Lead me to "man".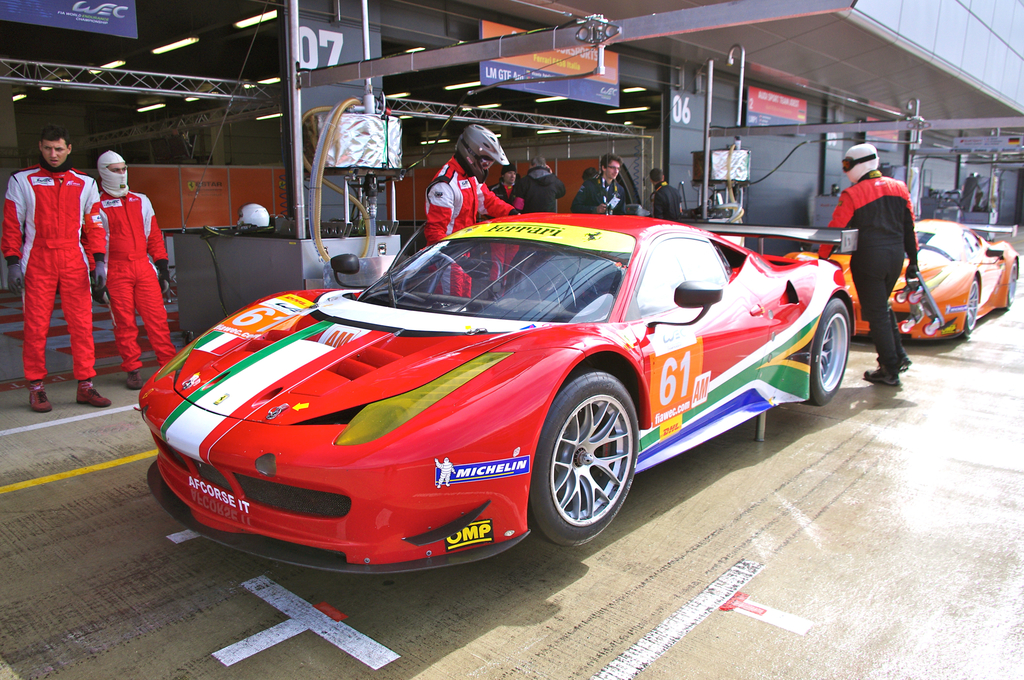
Lead to box=[648, 165, 691, 227].
